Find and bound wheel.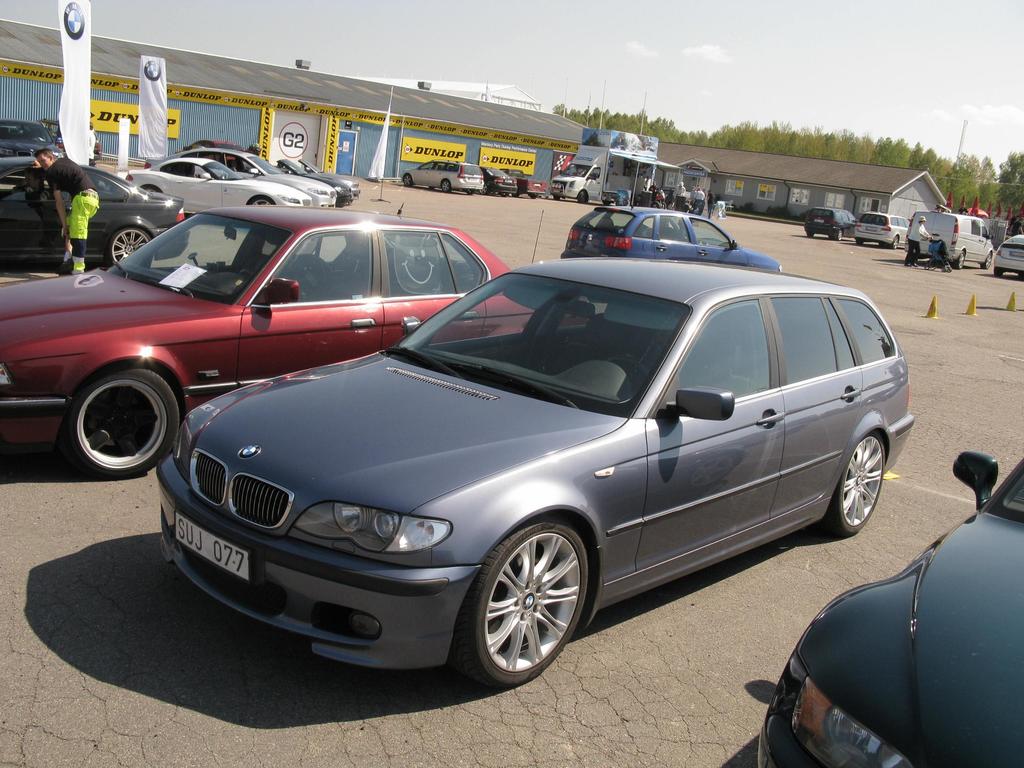
Bound: [956, 252, 966, 269].
